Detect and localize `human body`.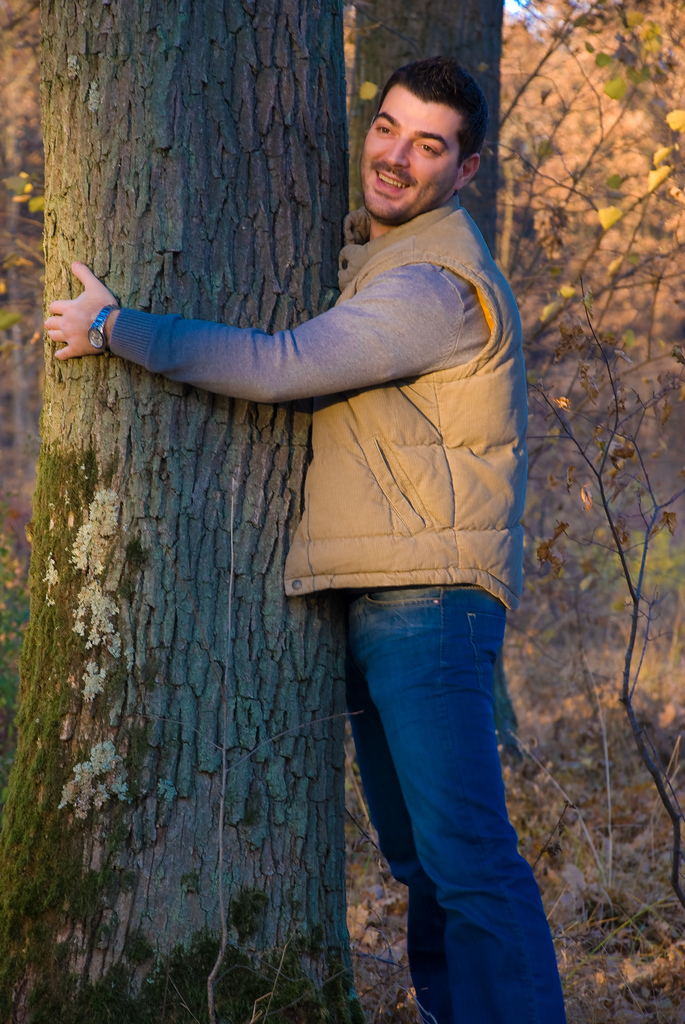
Localized at rect(67, 115, 537, 980).
